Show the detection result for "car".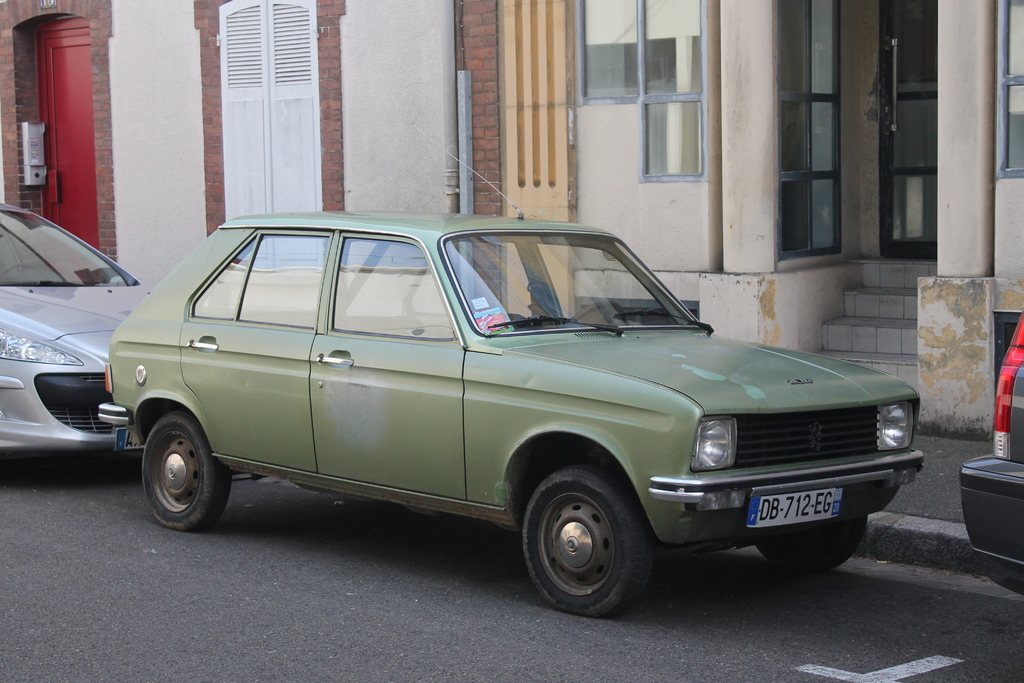
x1=99 y1=125 x2=924 y2=616.
